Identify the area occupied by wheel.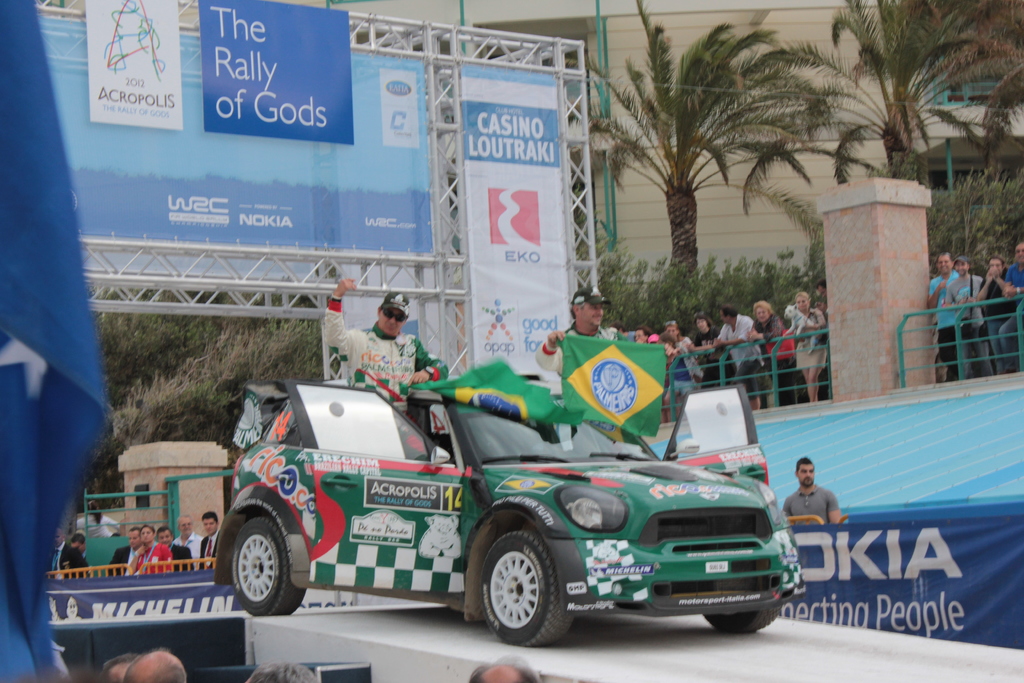
Area: Rect(474, 528, 578, 648).
